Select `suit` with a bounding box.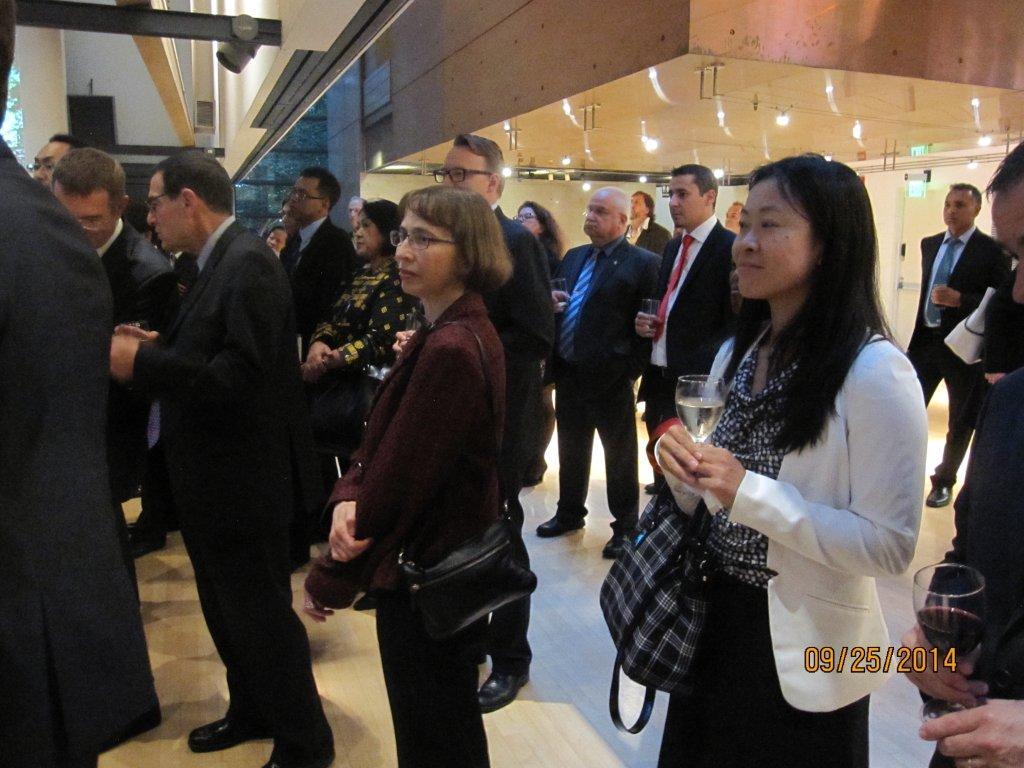
912, 342, 1023, 767.
